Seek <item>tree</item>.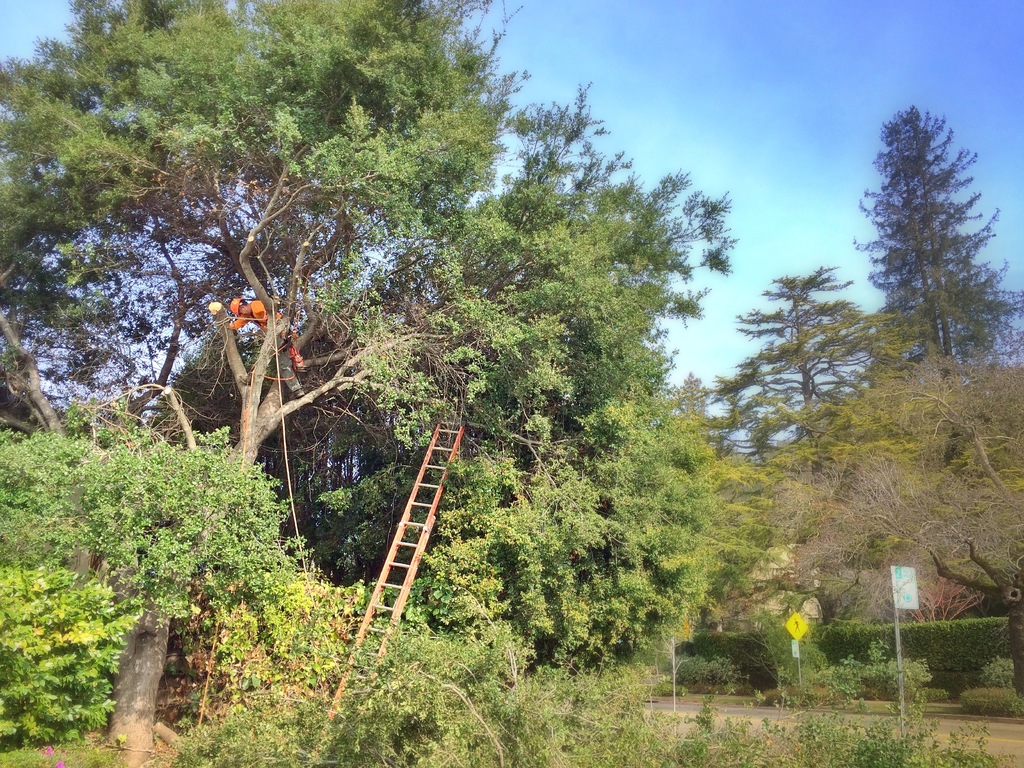
{"left": 758, "top": 317, "right": 1023, "bottom": 610}.
